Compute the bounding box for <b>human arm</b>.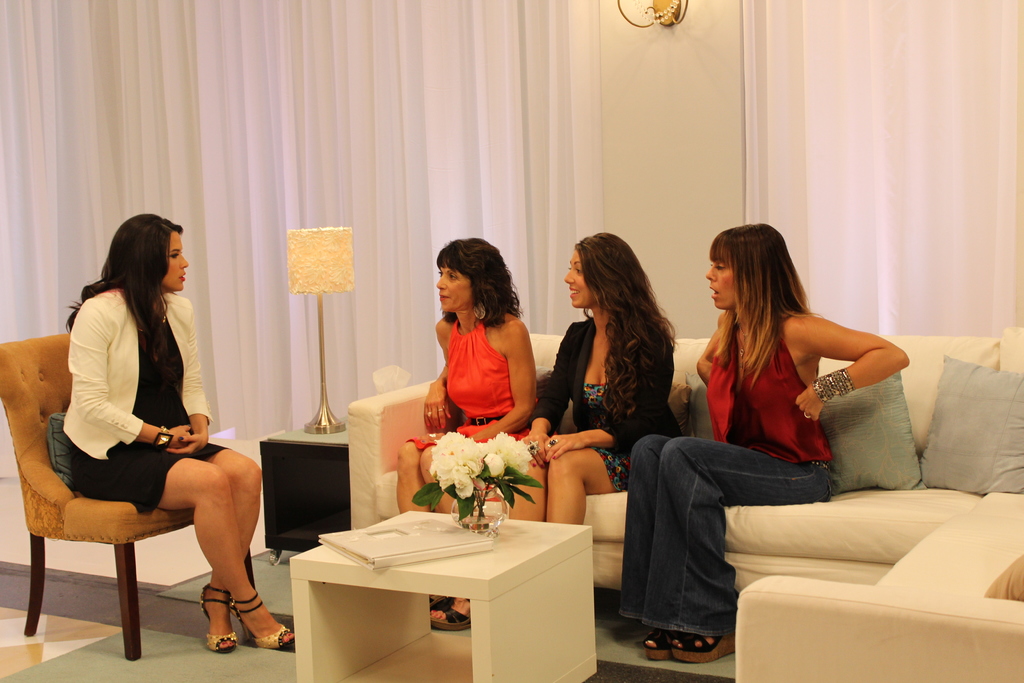
(468, 320, 540, 441).
